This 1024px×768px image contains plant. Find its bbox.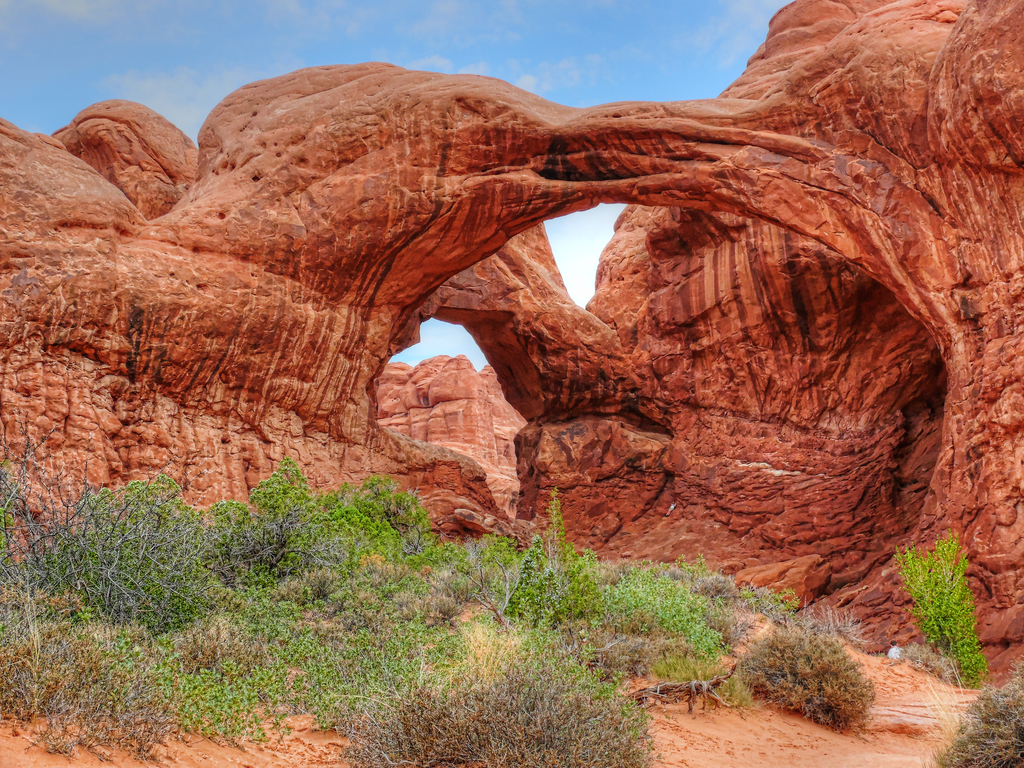
Rect(200, 452, 438, 617).
